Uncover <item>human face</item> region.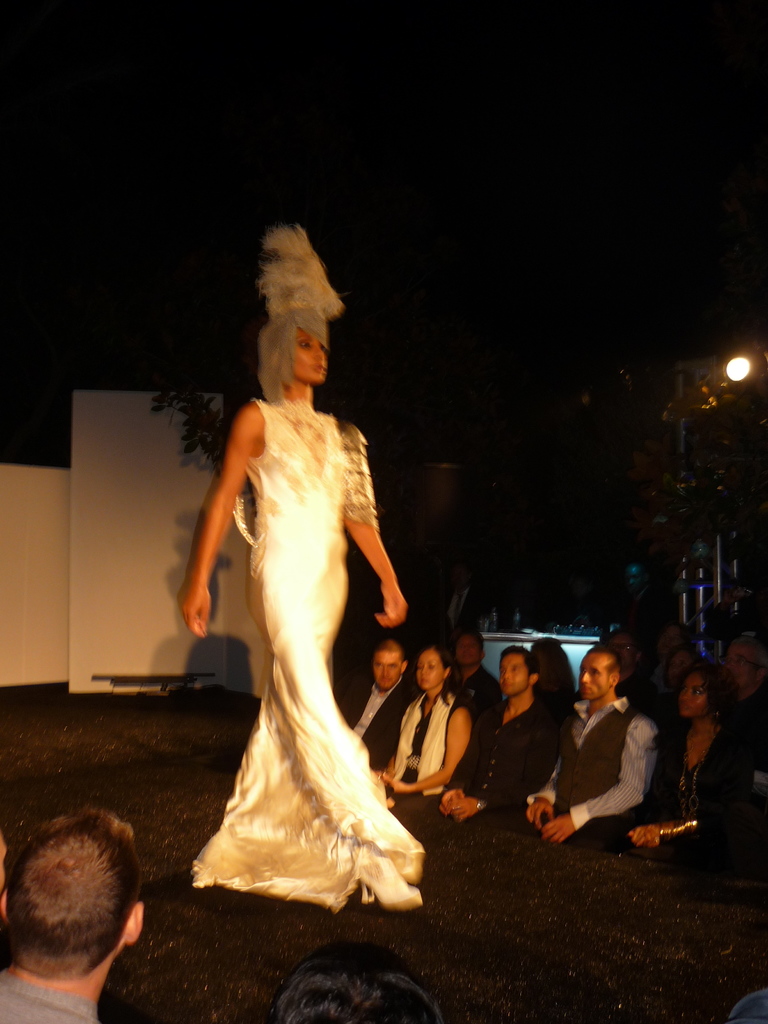
Uncovered: l=374, t=655, r=401, b=685.
